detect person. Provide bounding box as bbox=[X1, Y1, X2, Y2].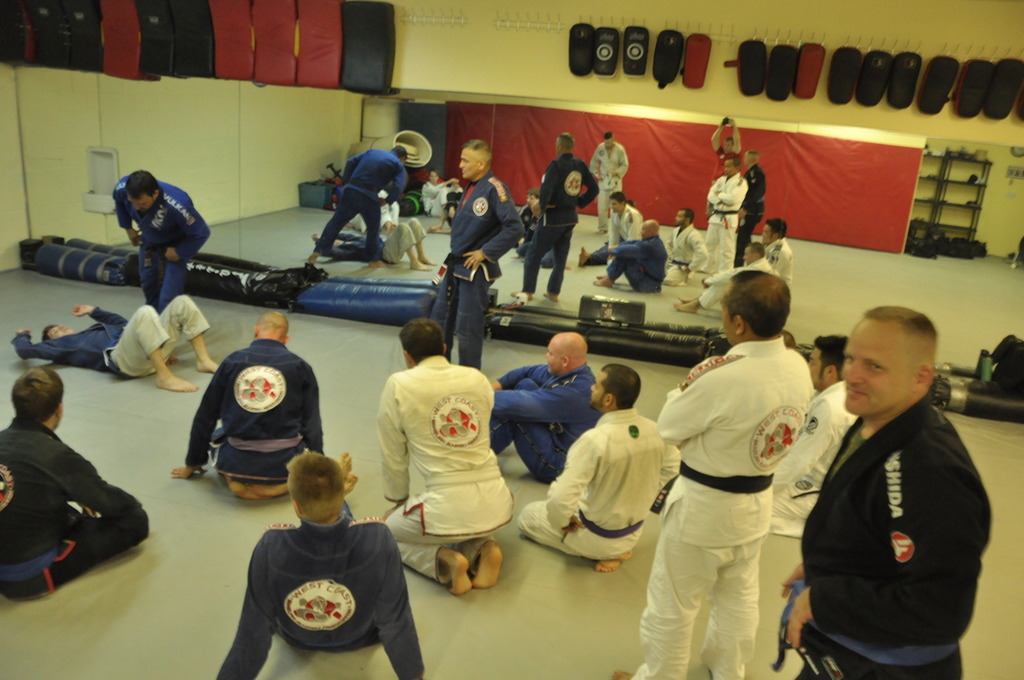
bbox=[310, 212, 423, 278].
